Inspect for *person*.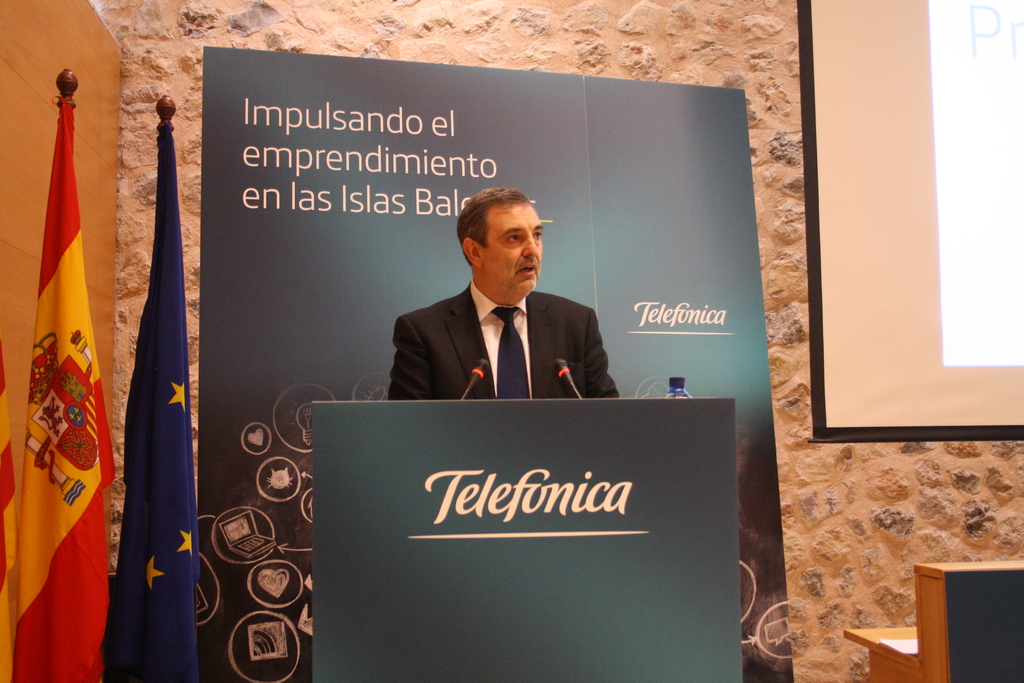
Inspection: (x1=372, y1=211, x2=607, y2=419).
